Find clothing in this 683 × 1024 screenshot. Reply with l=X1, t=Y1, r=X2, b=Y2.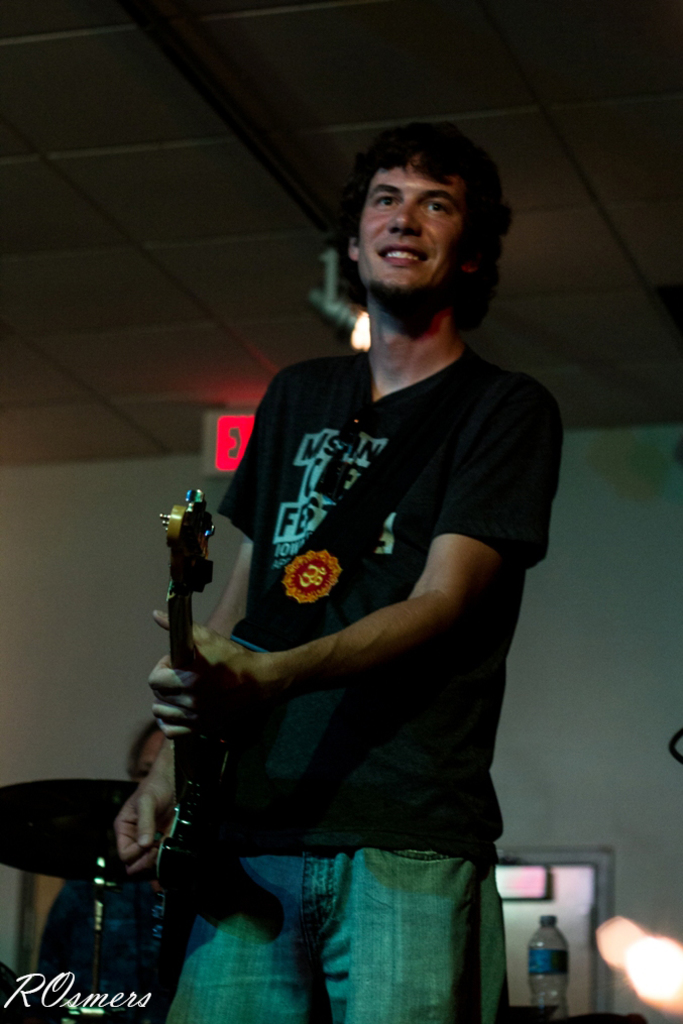
l=144, t=349, r=566, b=1023.
